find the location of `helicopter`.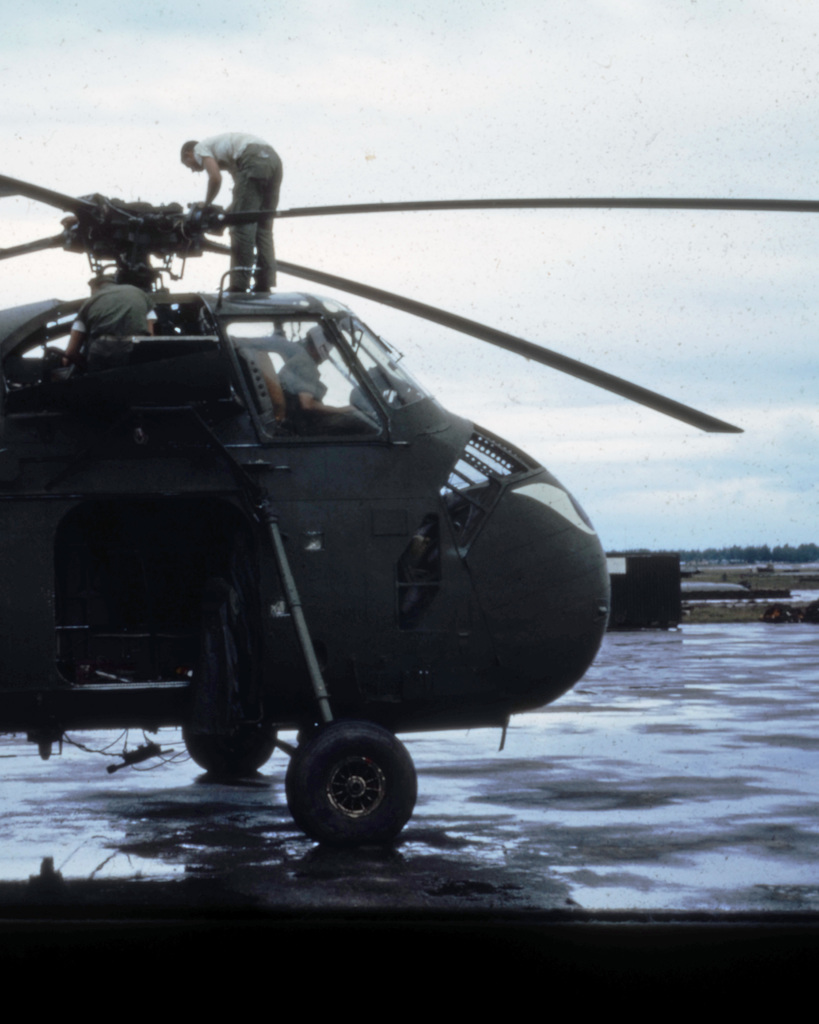
Location: 0:167:818:855.
